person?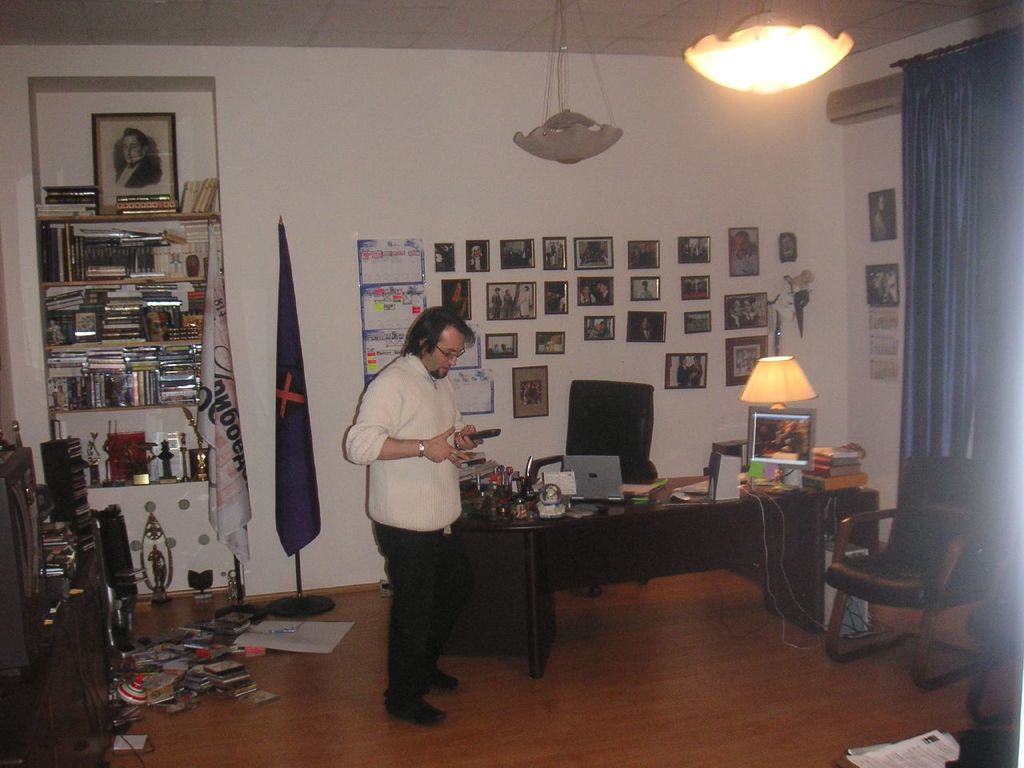
<box>686,351,703,383</box>
